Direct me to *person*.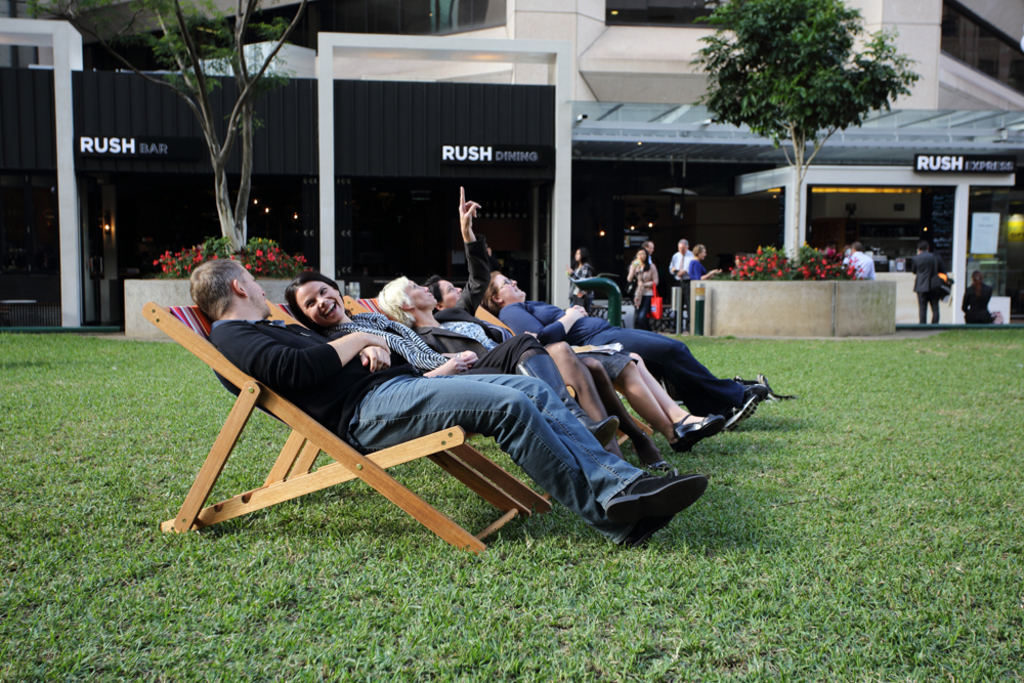
Direction: locate(188, 250, 710, 560).
